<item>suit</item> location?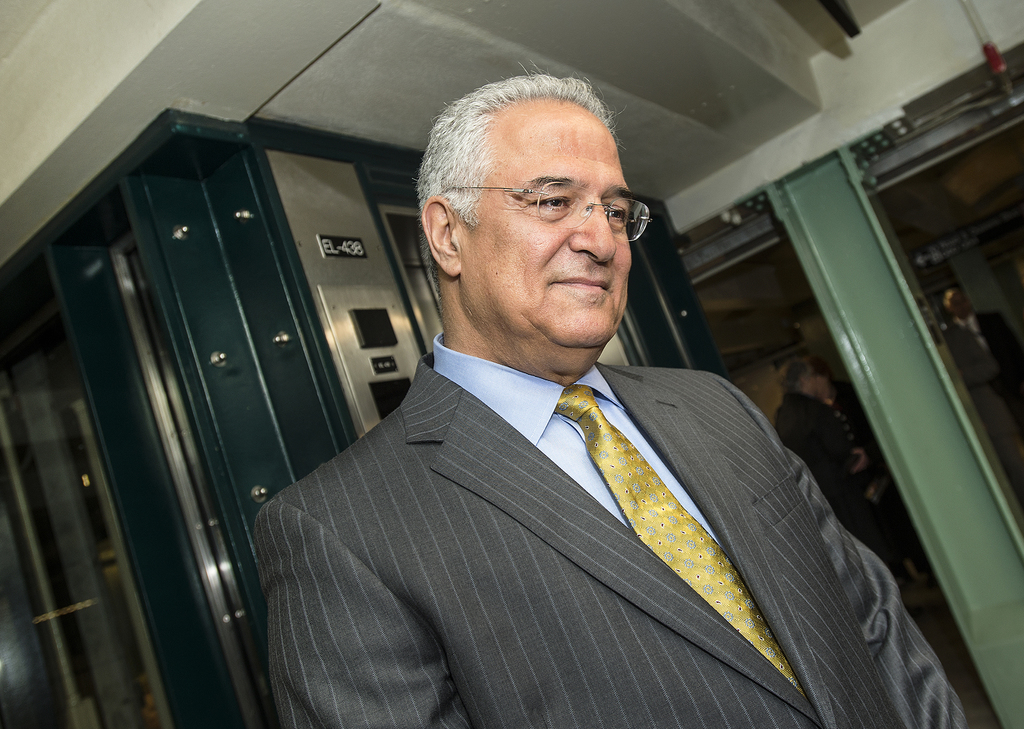
[254,276,896,720]
